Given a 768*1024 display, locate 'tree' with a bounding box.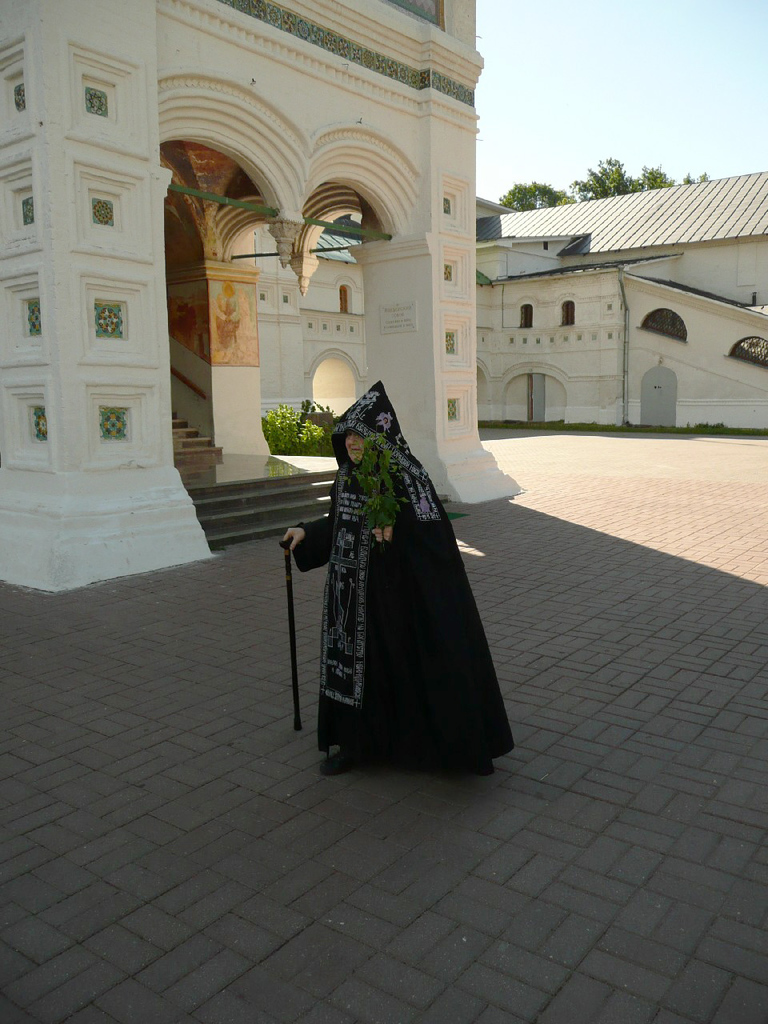
Located: 569,157,718,198.
